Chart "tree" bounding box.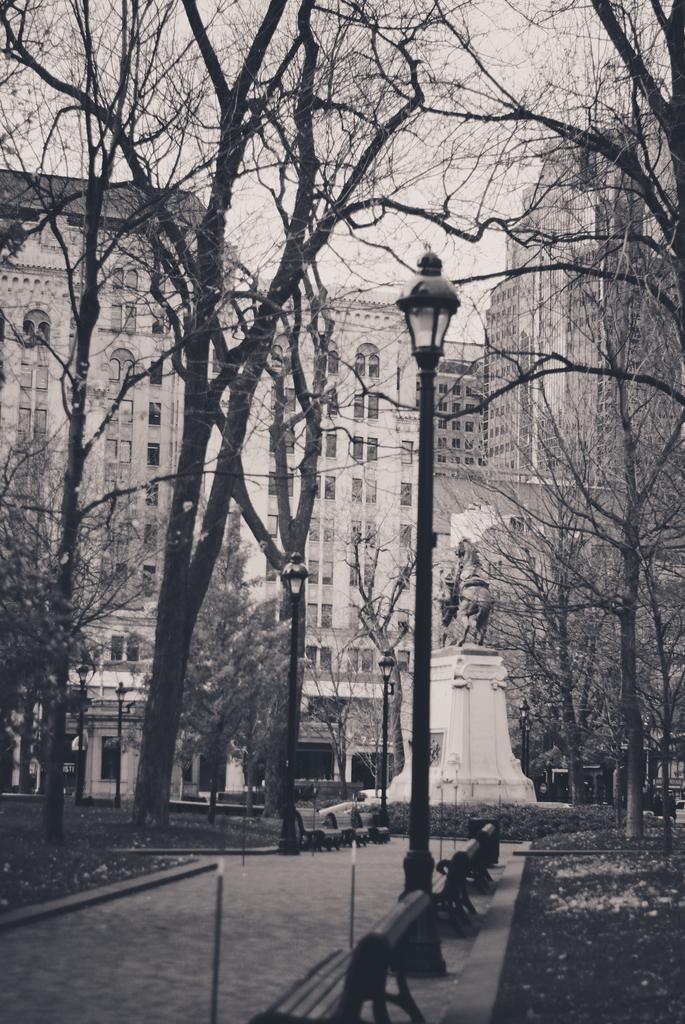
Charted: detection(491, 468, 636, 846).
